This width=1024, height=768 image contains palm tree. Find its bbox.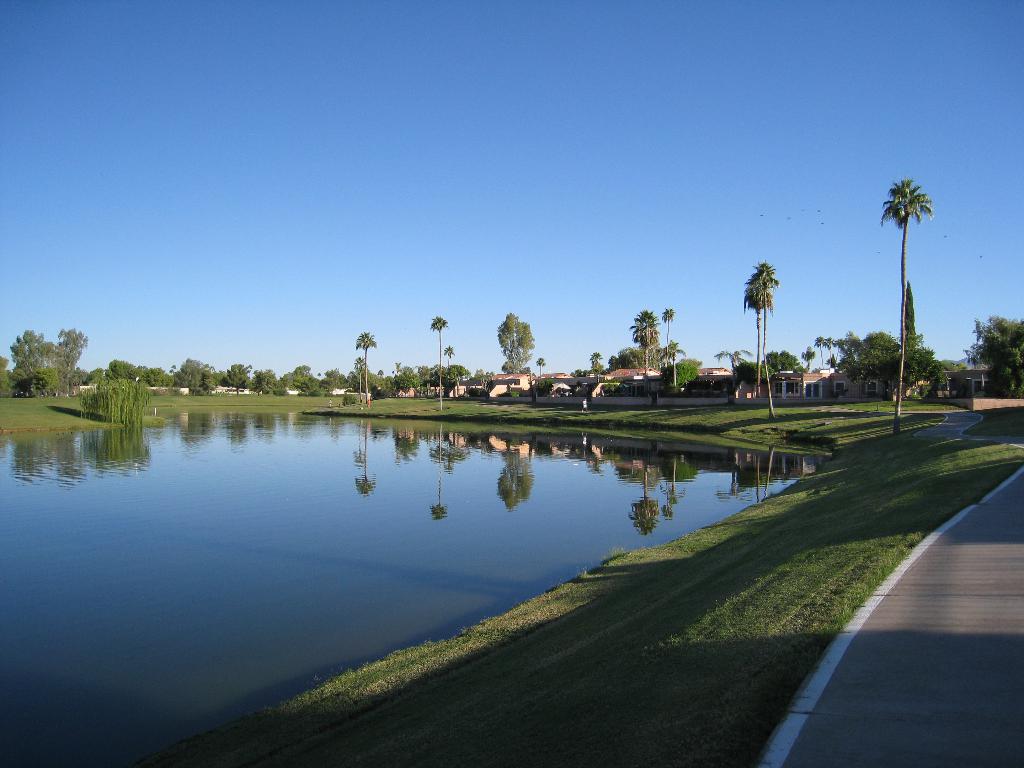
(left=431, top=311, right=449, bottom=406).
